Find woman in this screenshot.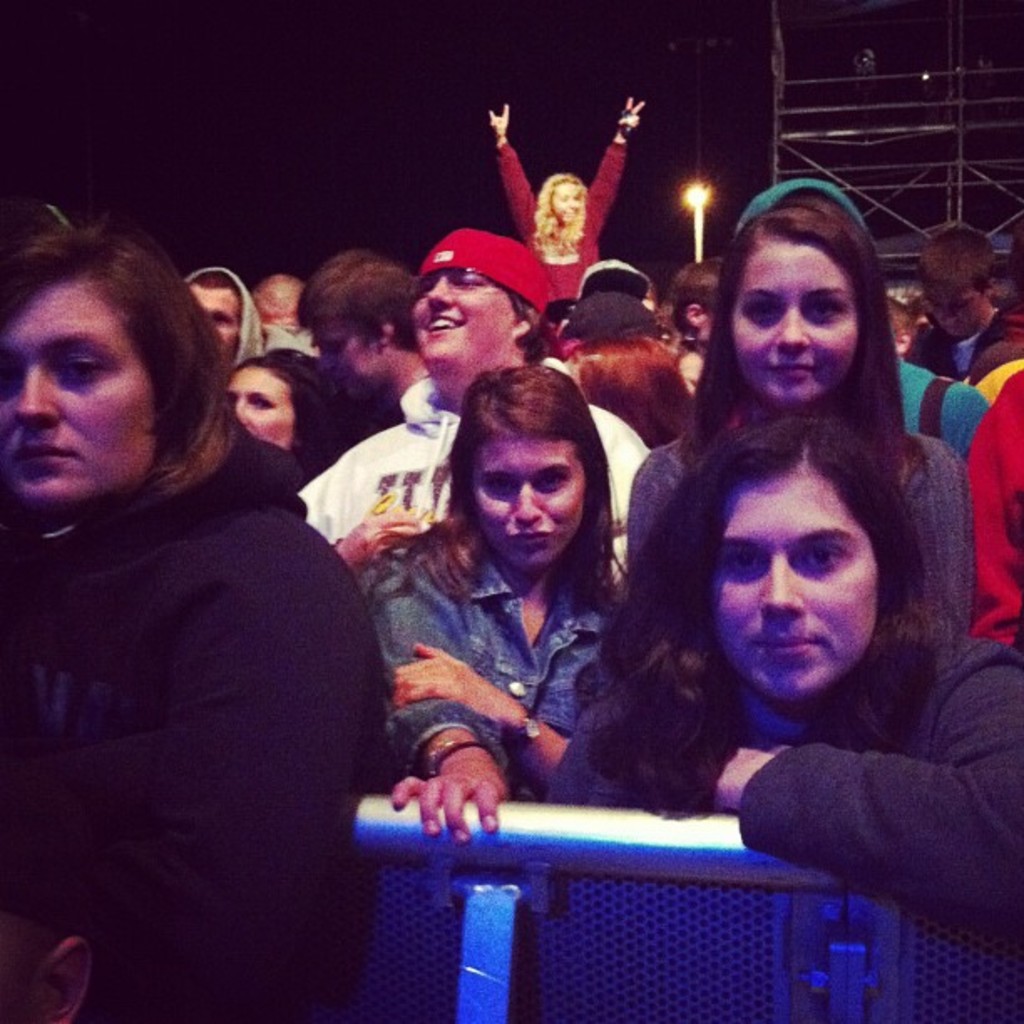
The bounding box for woman is (218, 345, 343, 472).
